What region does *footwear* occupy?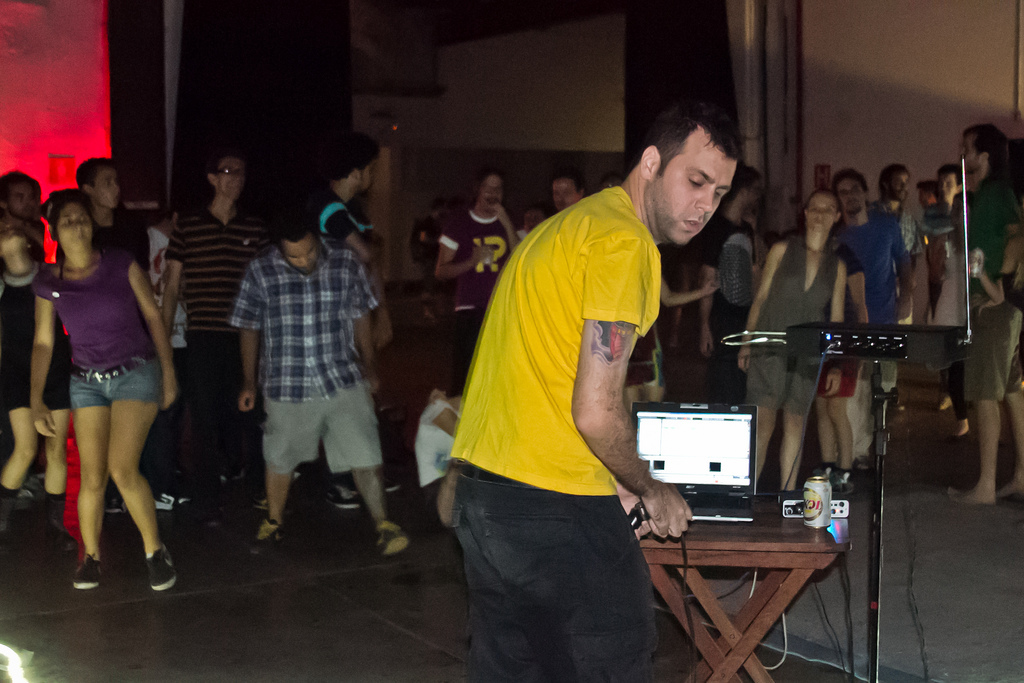
bbox=[73, 552, 103, 592].
